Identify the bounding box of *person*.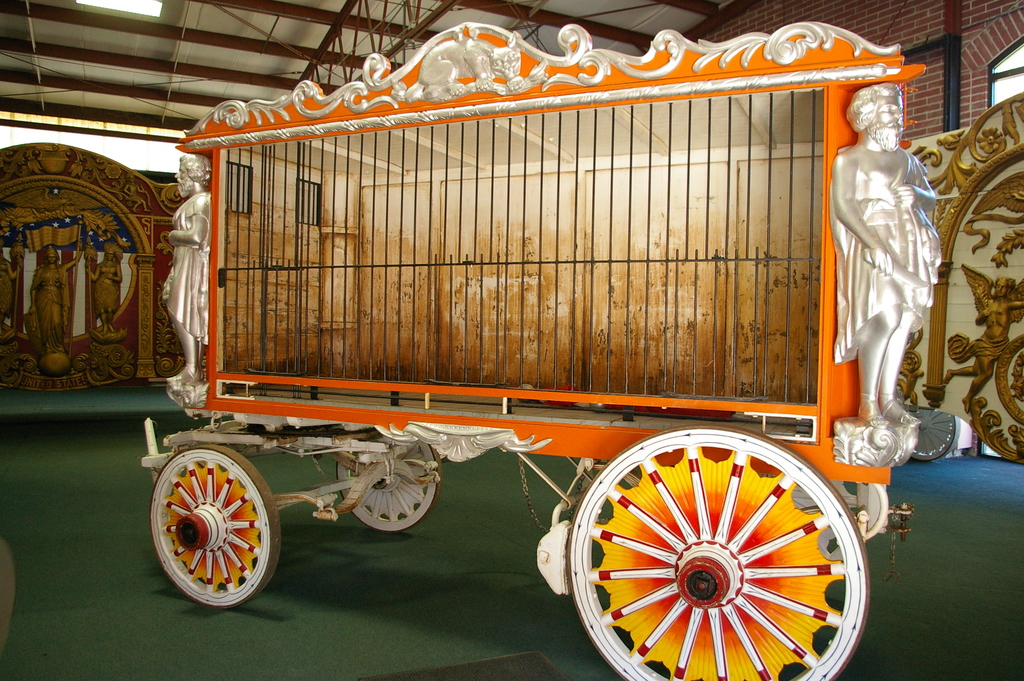
locate(27, 243, 84, 352).
